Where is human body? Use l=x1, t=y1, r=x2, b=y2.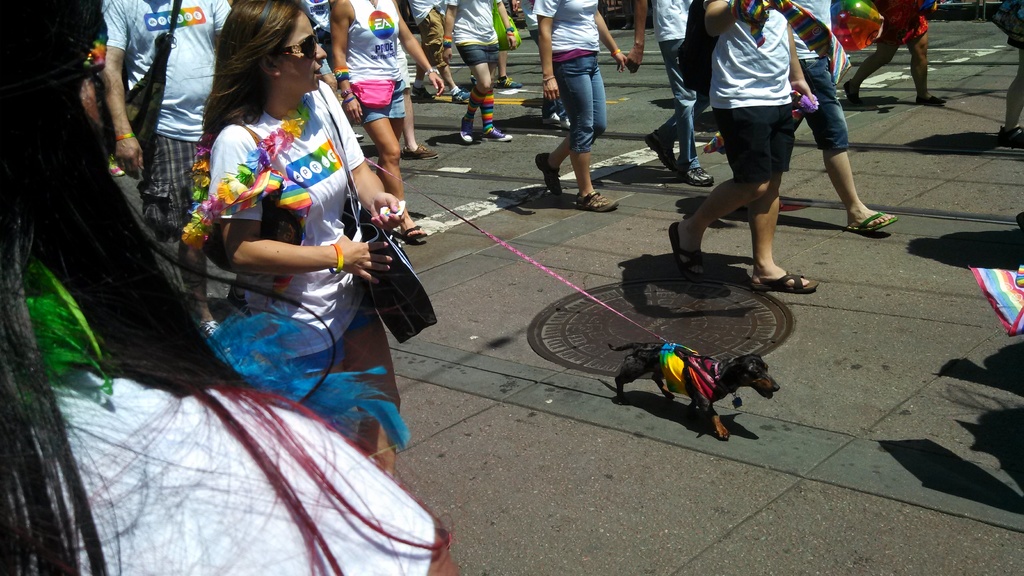
l=324, t=0, r=449, b=235.
